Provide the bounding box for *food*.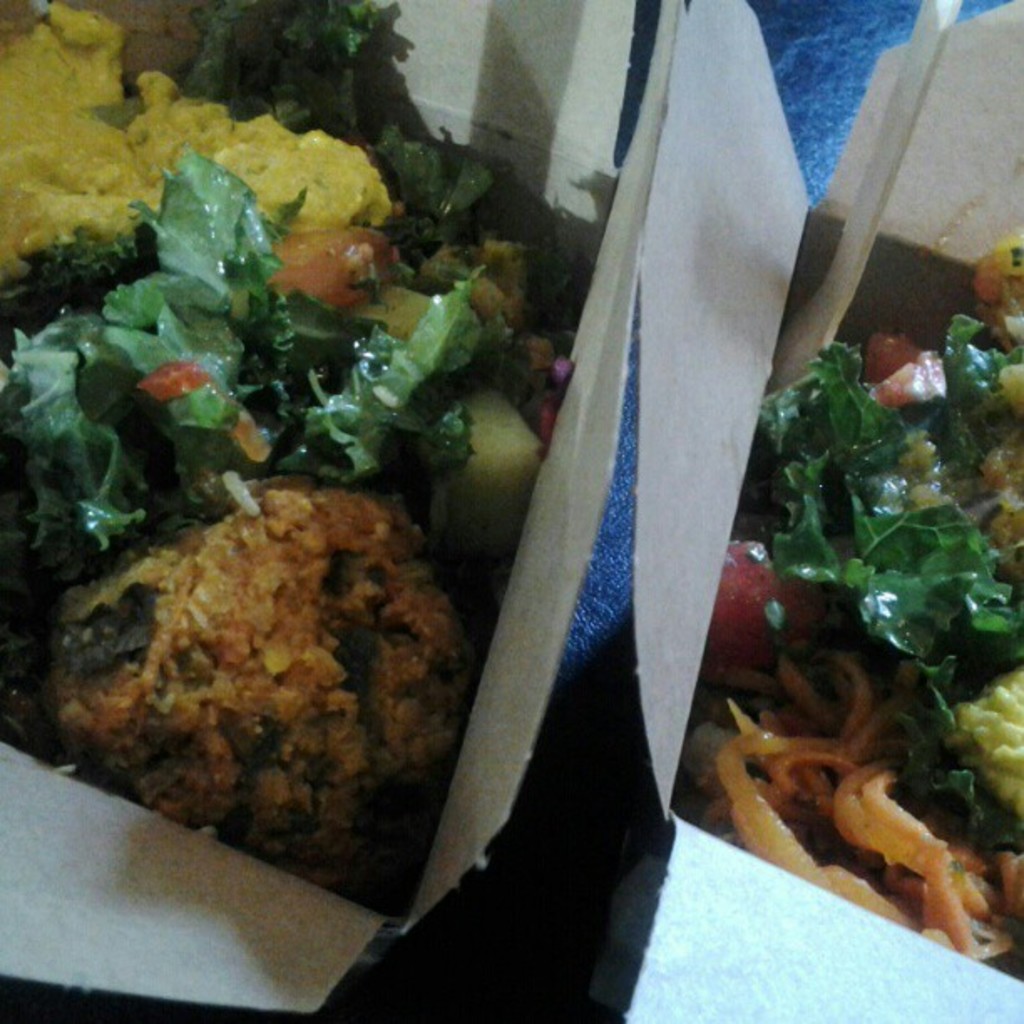
668/228/1022/980.
